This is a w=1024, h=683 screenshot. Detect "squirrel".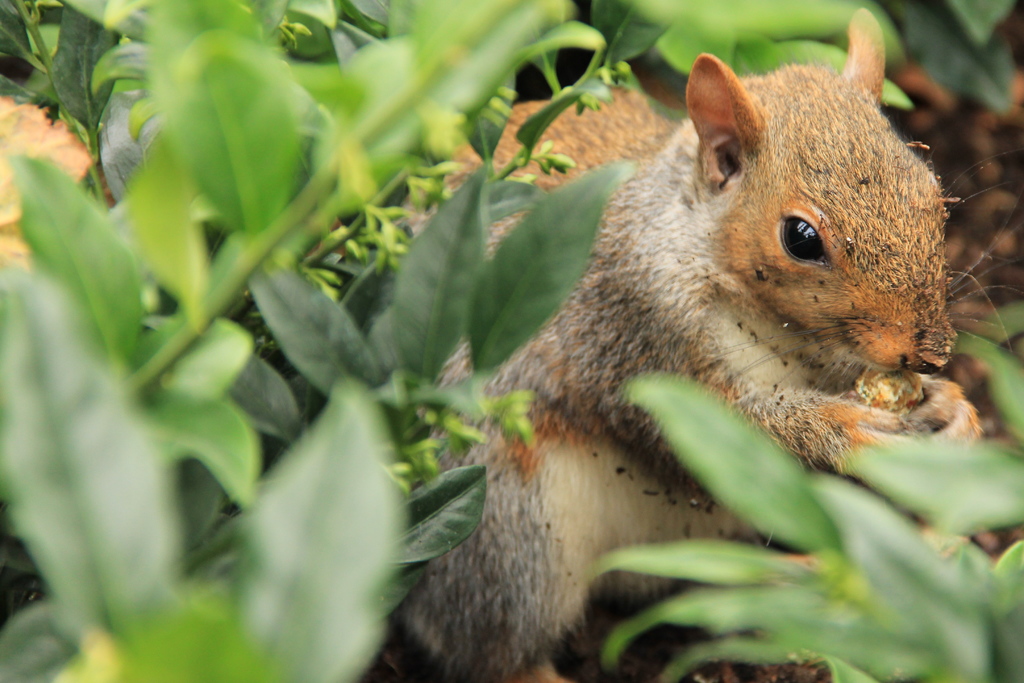
333/4/1021/682.
